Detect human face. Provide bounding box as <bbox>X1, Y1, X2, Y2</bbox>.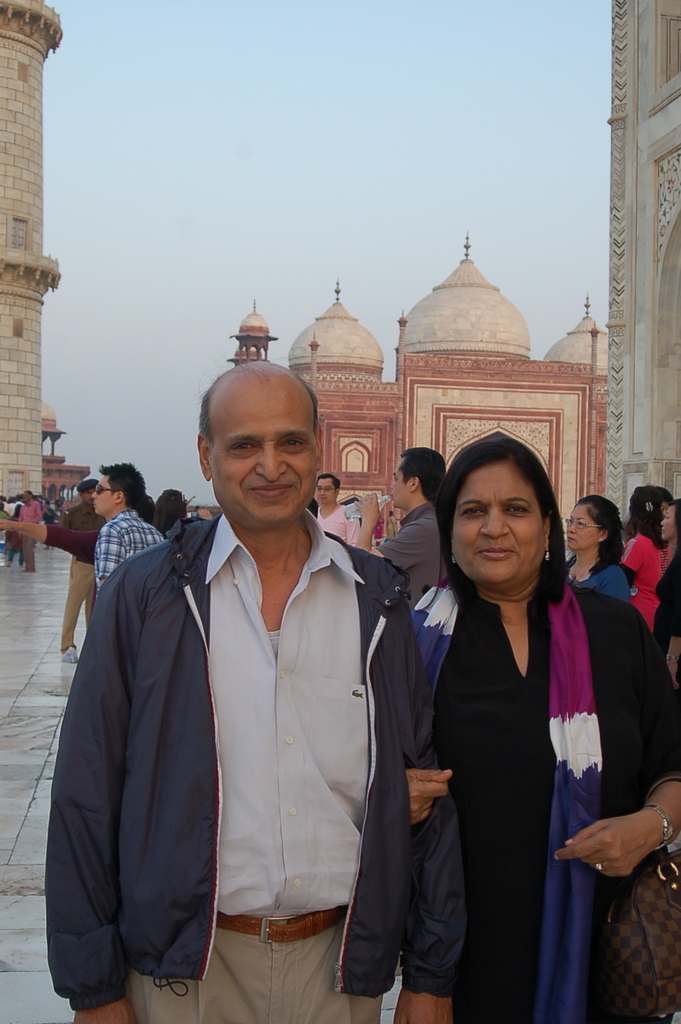
<bbox>392, 460, 415, 508</bbox>.
